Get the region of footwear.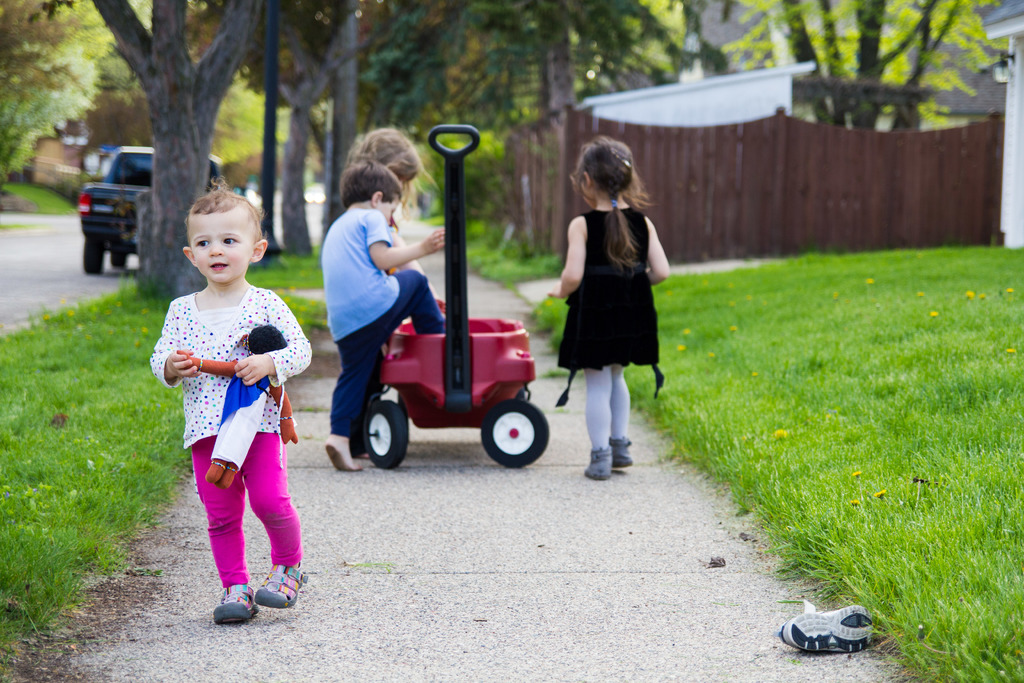
select_region(213, 581, 260, 625).
